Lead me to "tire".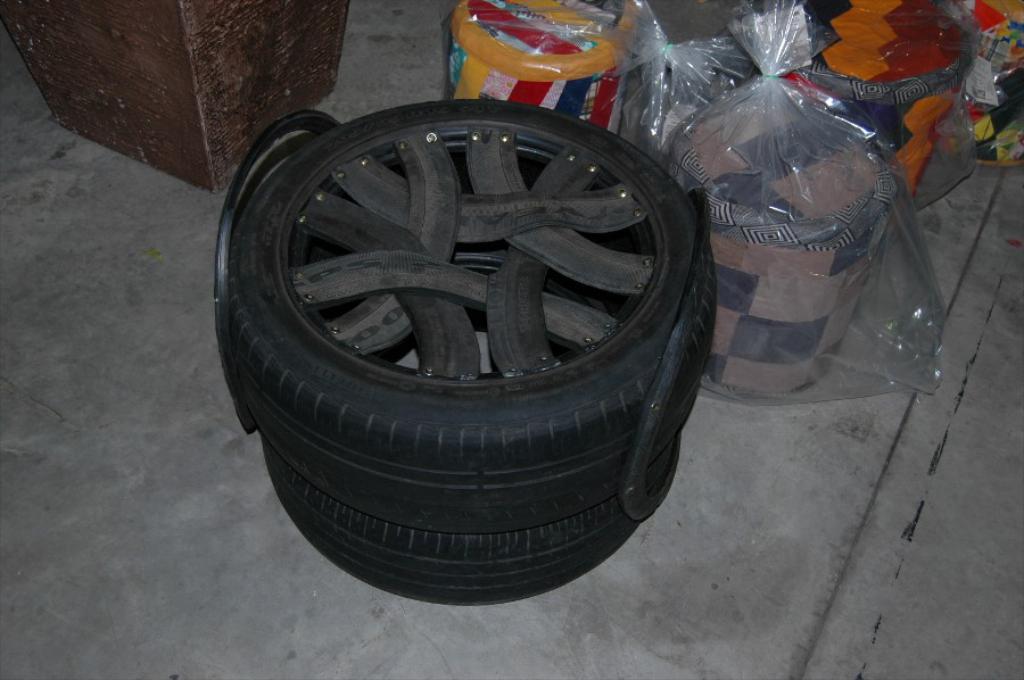
Lead to {"left": 230, "top": 101, "right": 717, "bottom": 508}.
